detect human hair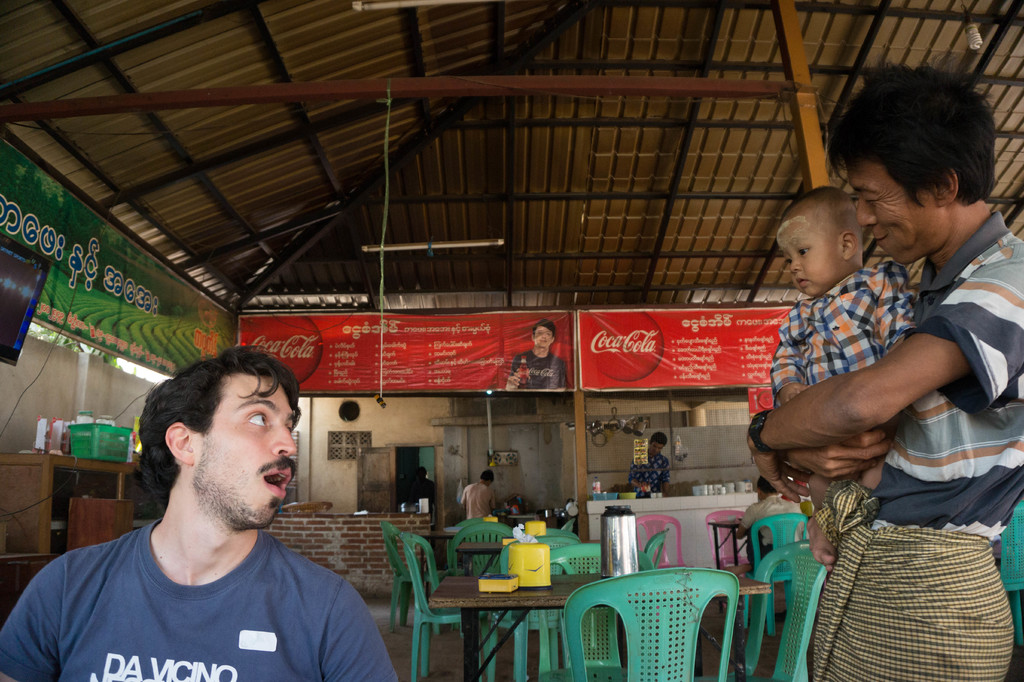
649/431/671/447
